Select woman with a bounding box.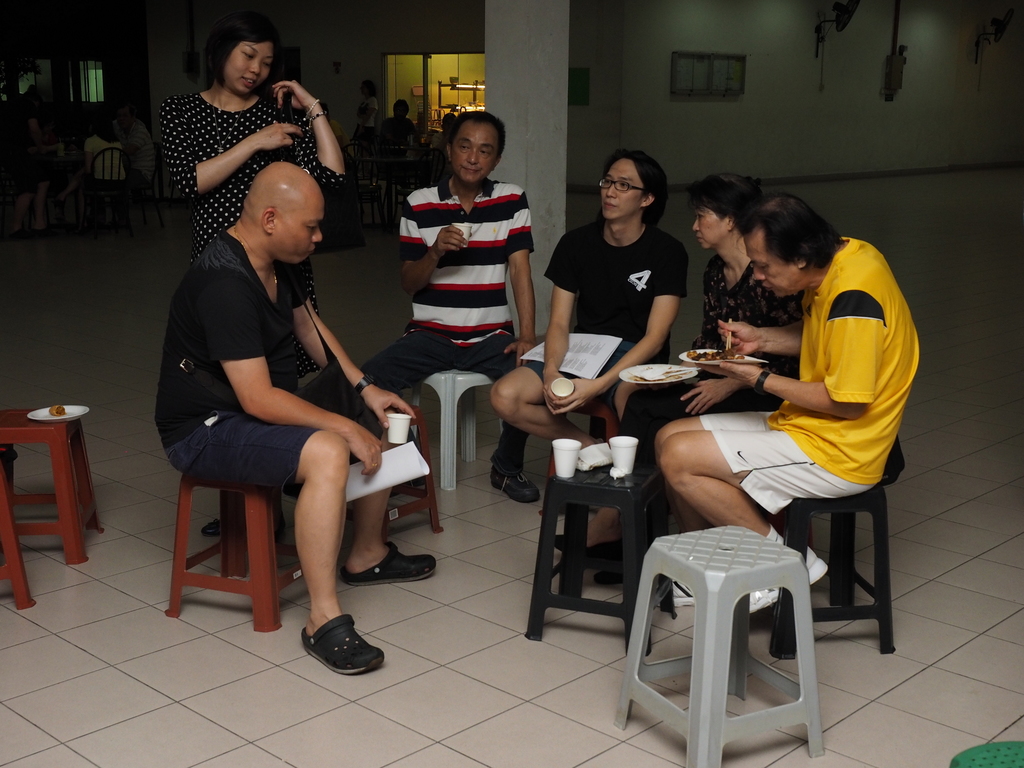
<box>156,5,351,540</box>.
